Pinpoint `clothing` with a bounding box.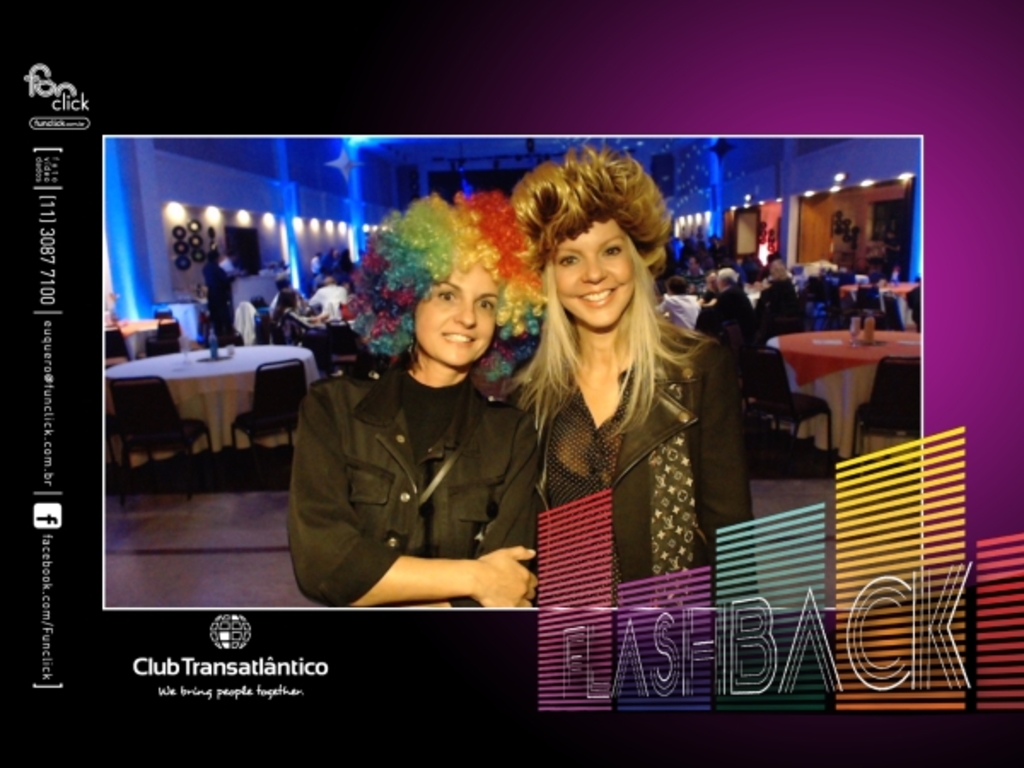
left=287, top=352, right=538, bottom=609.
